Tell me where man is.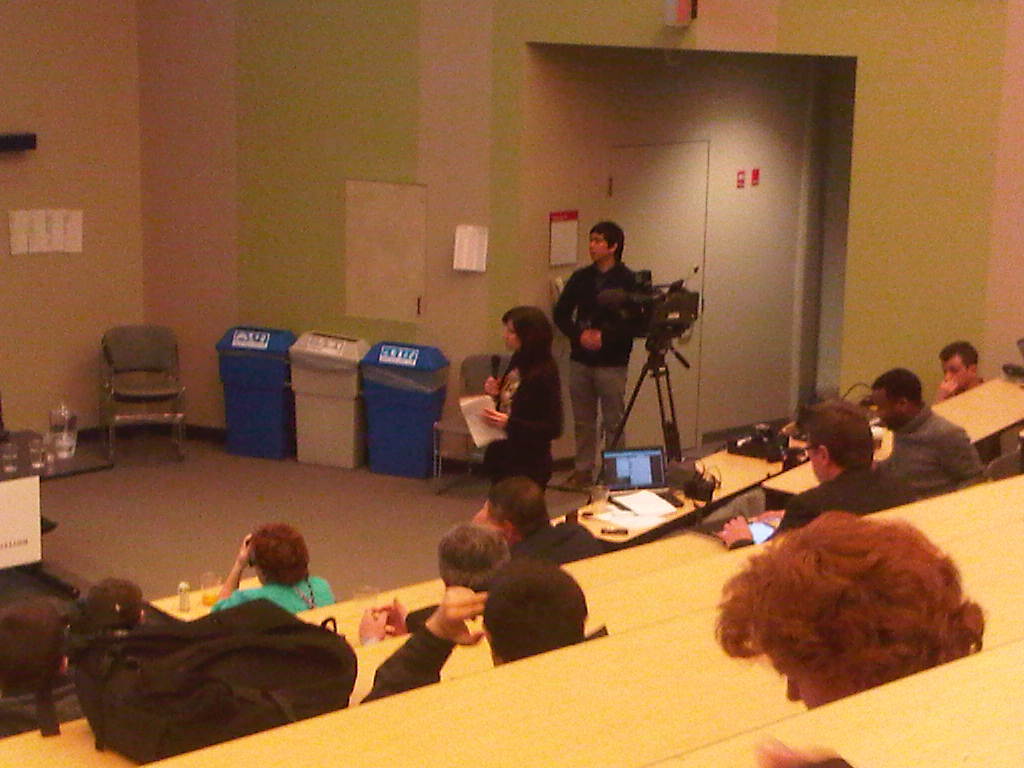
man is at 358:517:513:647.
